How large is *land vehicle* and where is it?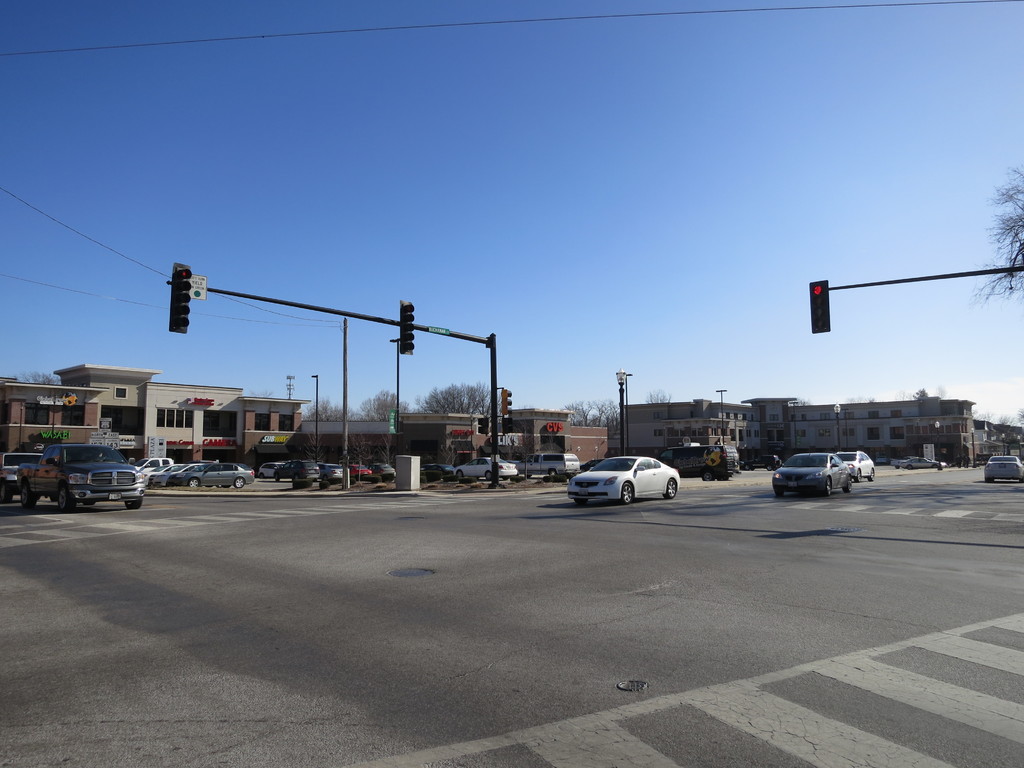
Bounding box: Rect(0, 452, 41, 495).
